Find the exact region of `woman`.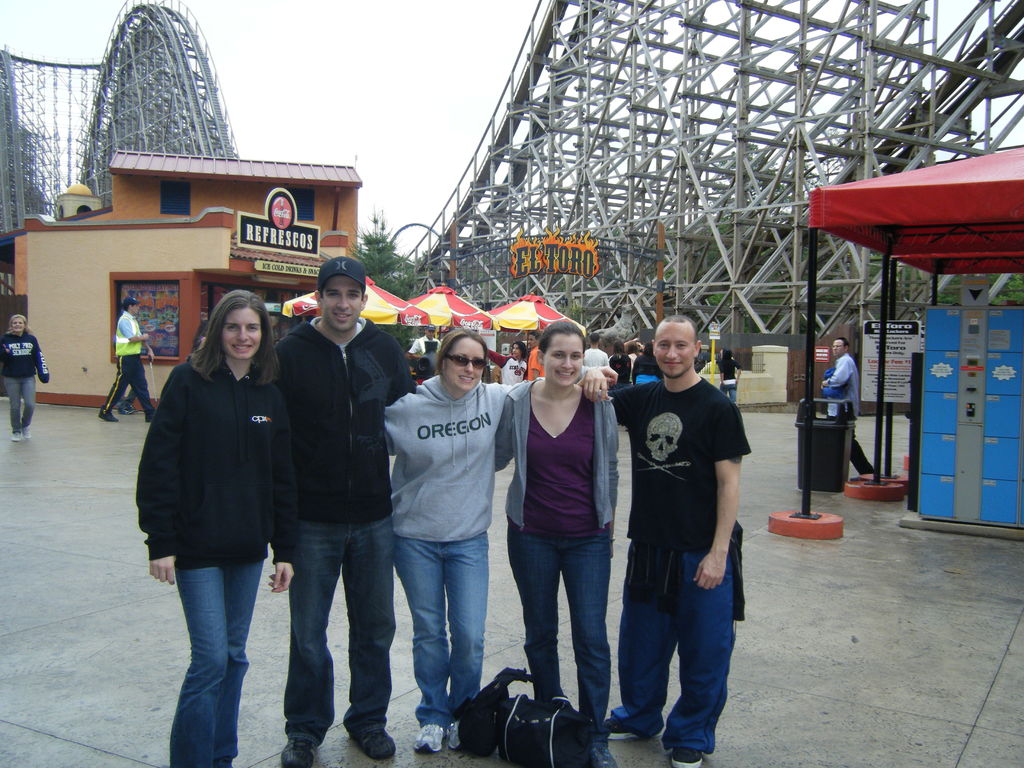
Exact region: <region>489, 317, 624, 767</region>.
